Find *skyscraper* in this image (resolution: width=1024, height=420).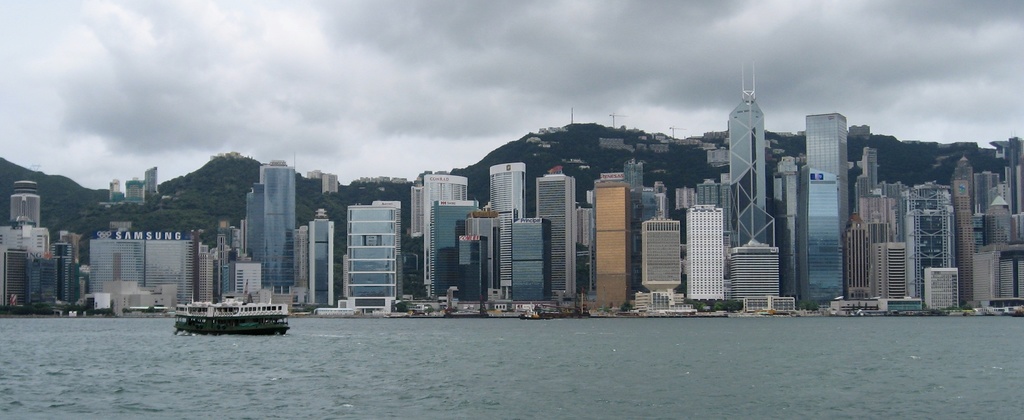
<region>860, 144, 877, 190</region>.
